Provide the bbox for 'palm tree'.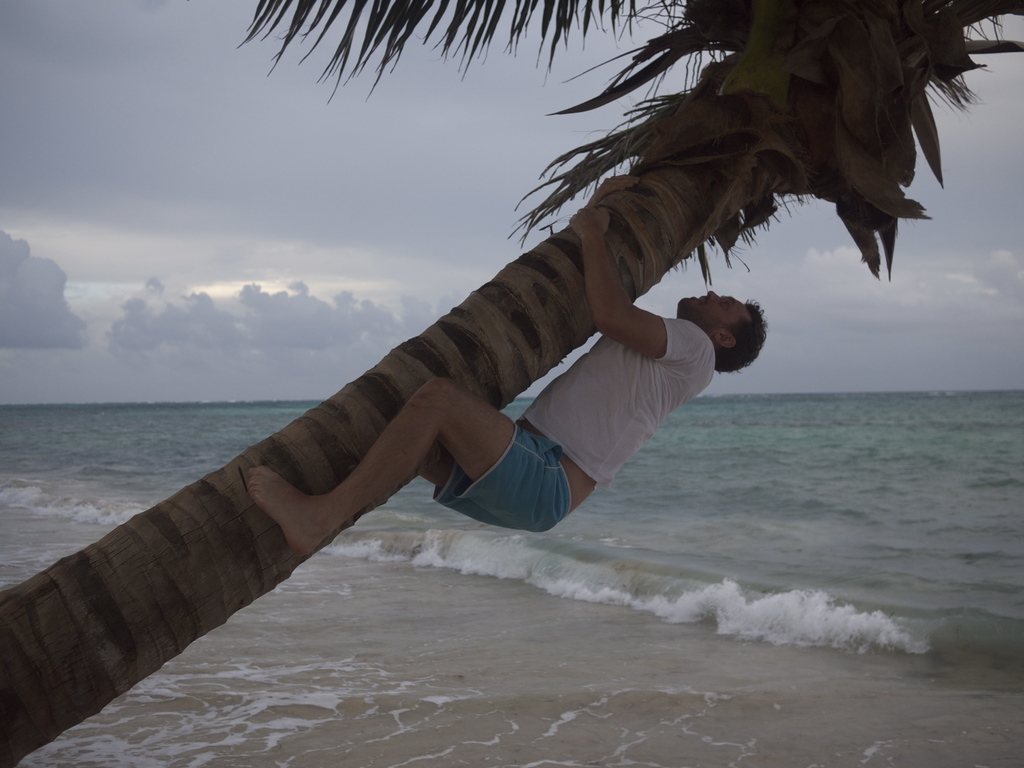
0 0 1023 760.
